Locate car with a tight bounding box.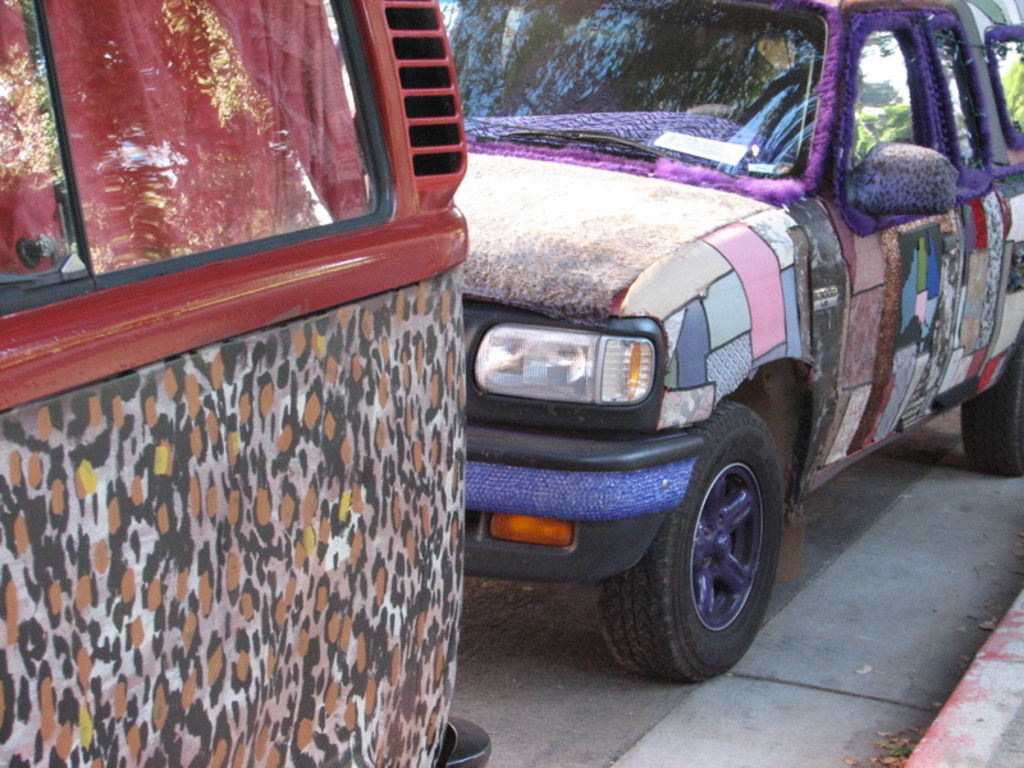
[434, 0, 1023, 689].
